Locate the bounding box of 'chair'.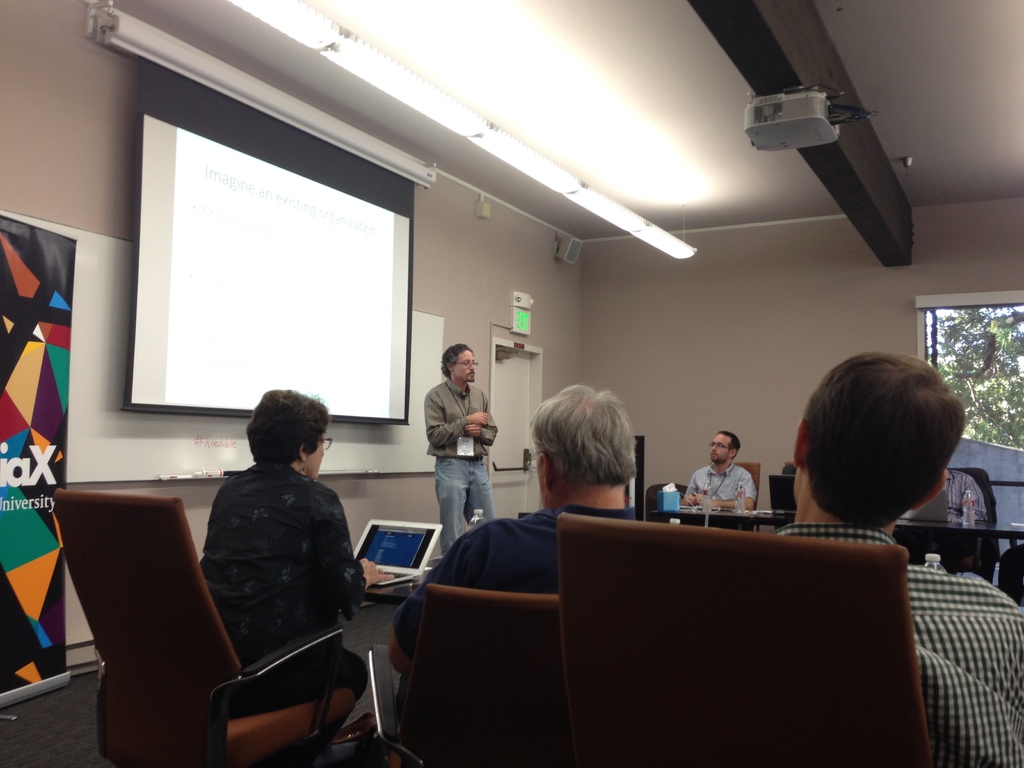
Bounding box: 56, 488, 360, 767.
